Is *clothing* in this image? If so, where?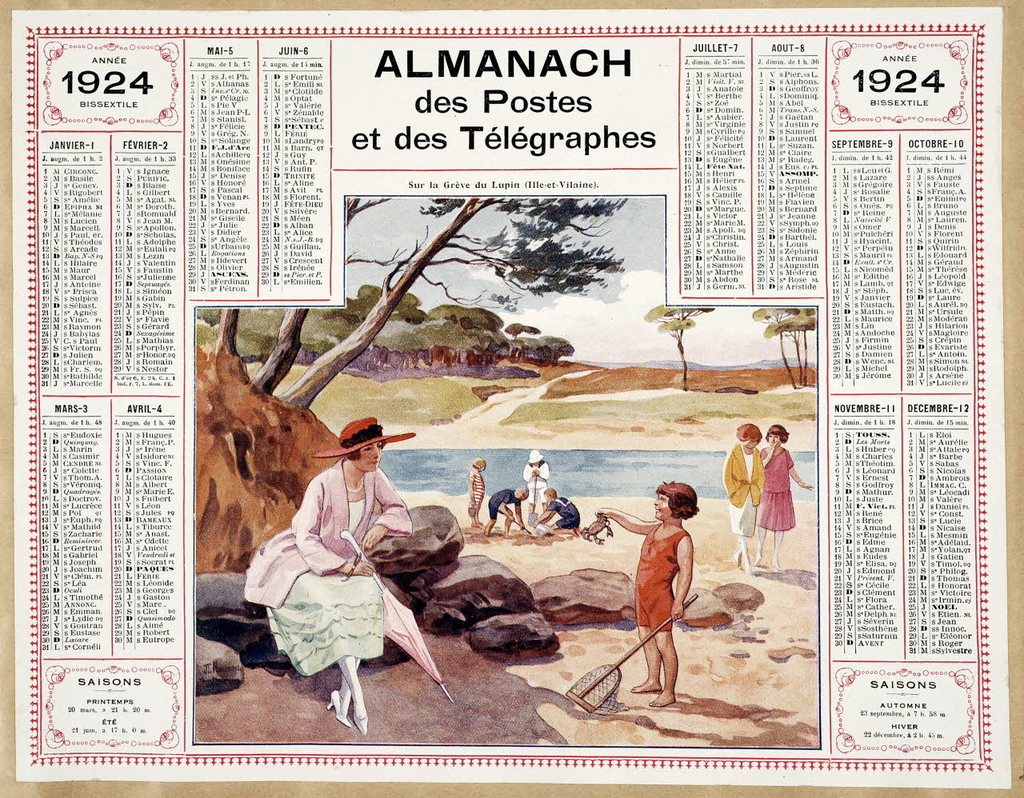
Yes, at pyautogui.locateOnScreen(468, 465, 483, 515).
